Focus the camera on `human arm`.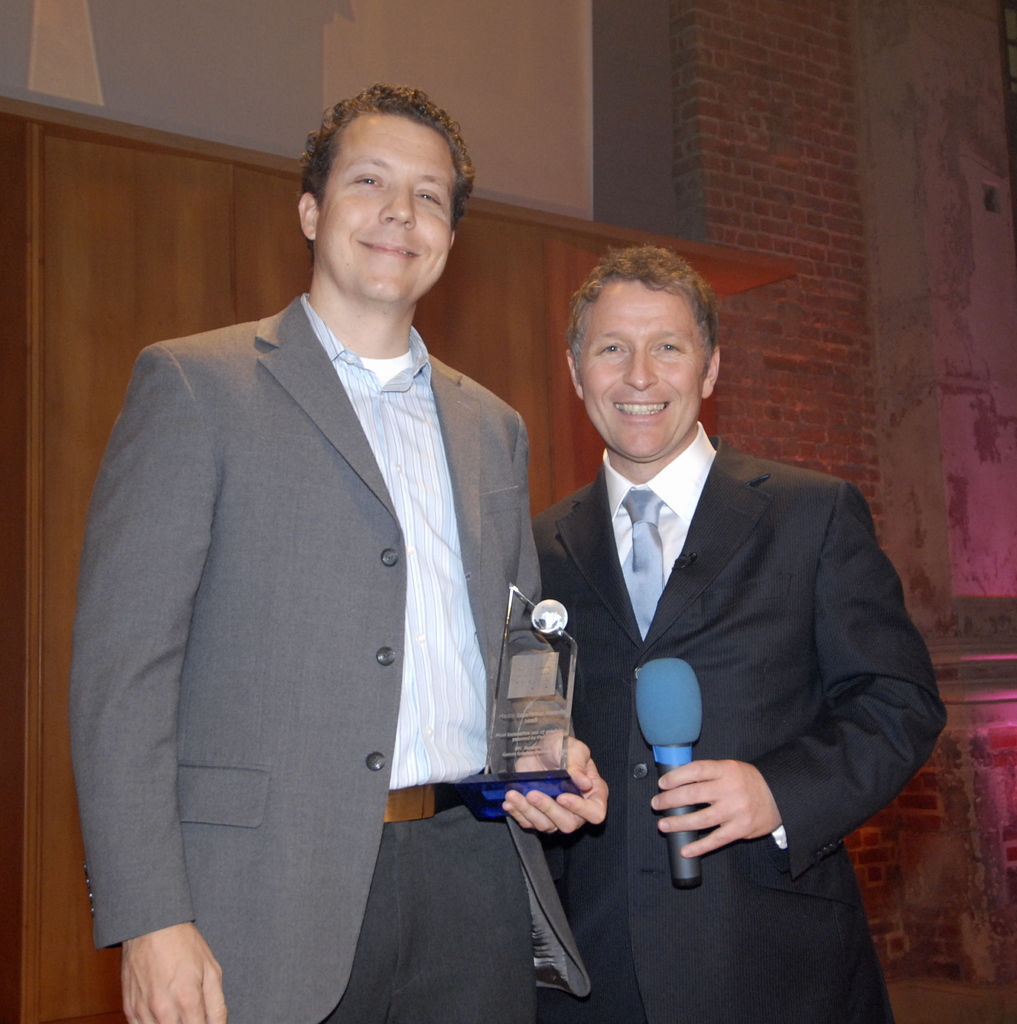
Focus region: 646,467,940,867.
